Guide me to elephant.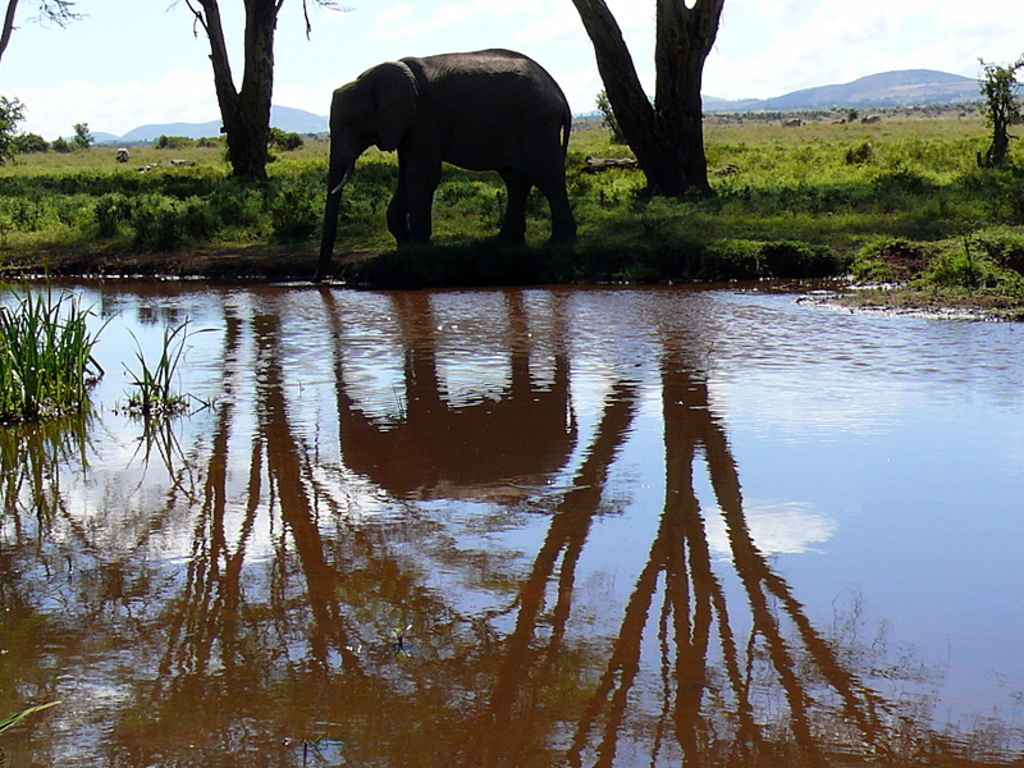
Guidance: region(307, 38, 573, 250).
